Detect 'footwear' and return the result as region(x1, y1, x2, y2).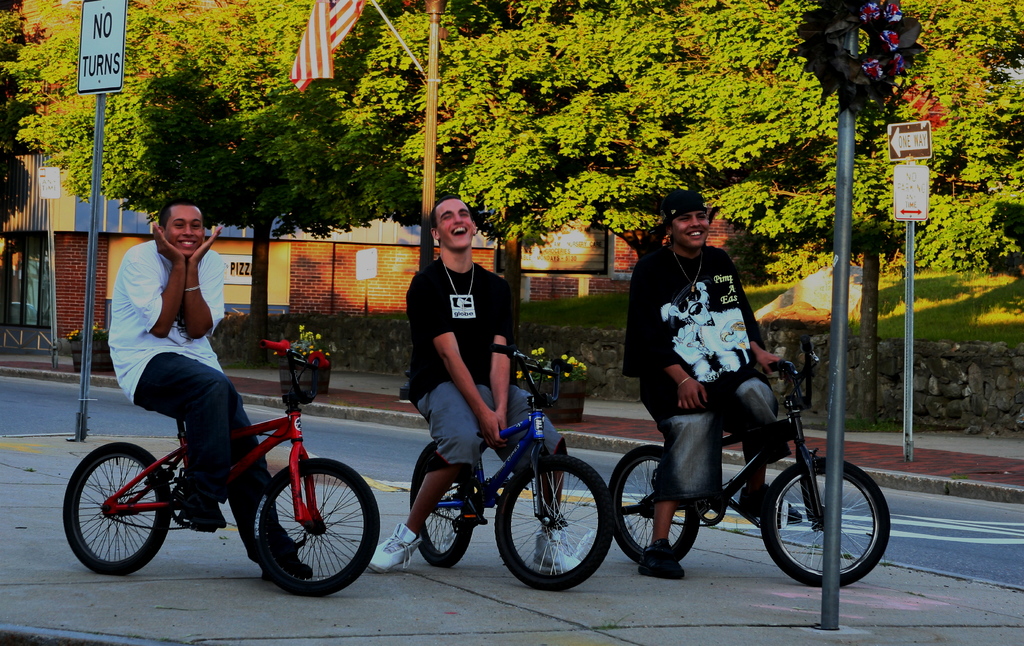
region(261, 535, 314, 580).
